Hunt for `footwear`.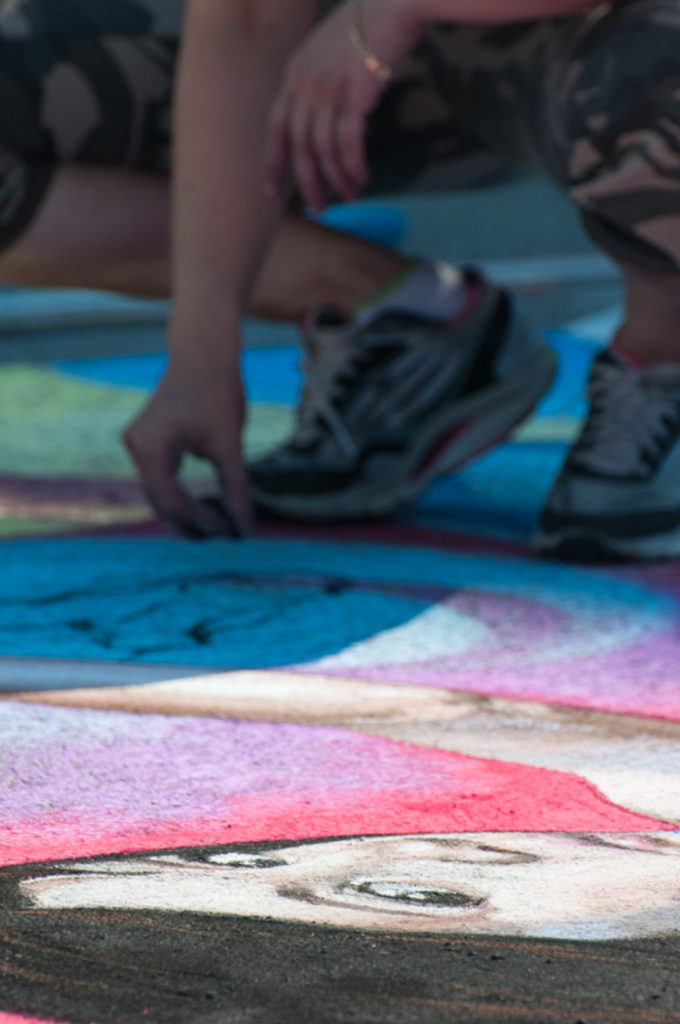
Hunted down at l=237, t=241, r=575, b=511.
